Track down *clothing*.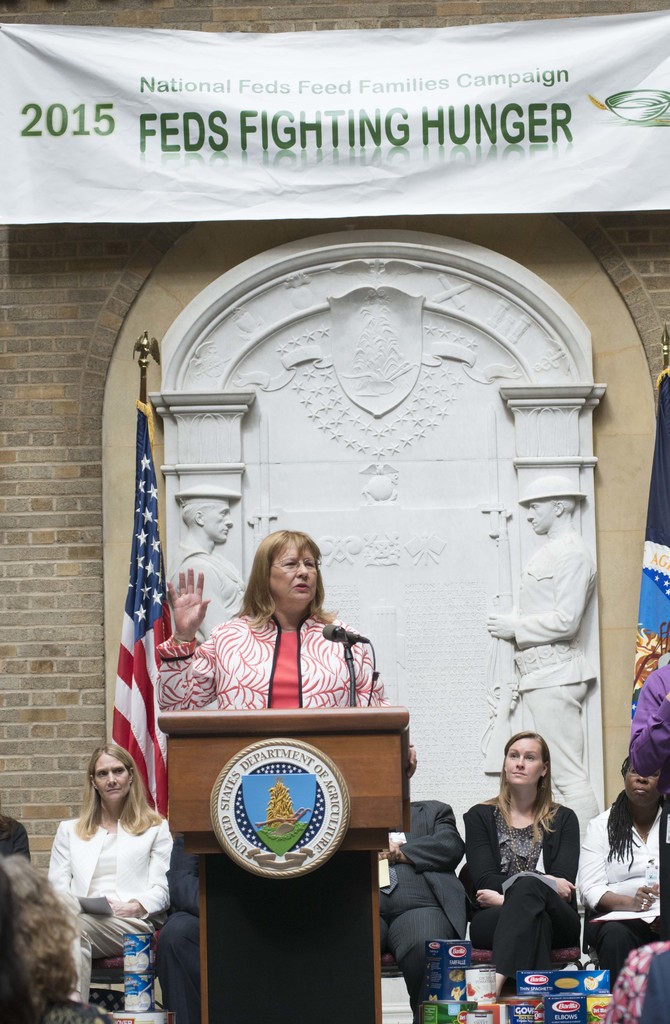
Tracked to locate(372, 779, 468, 1023).
